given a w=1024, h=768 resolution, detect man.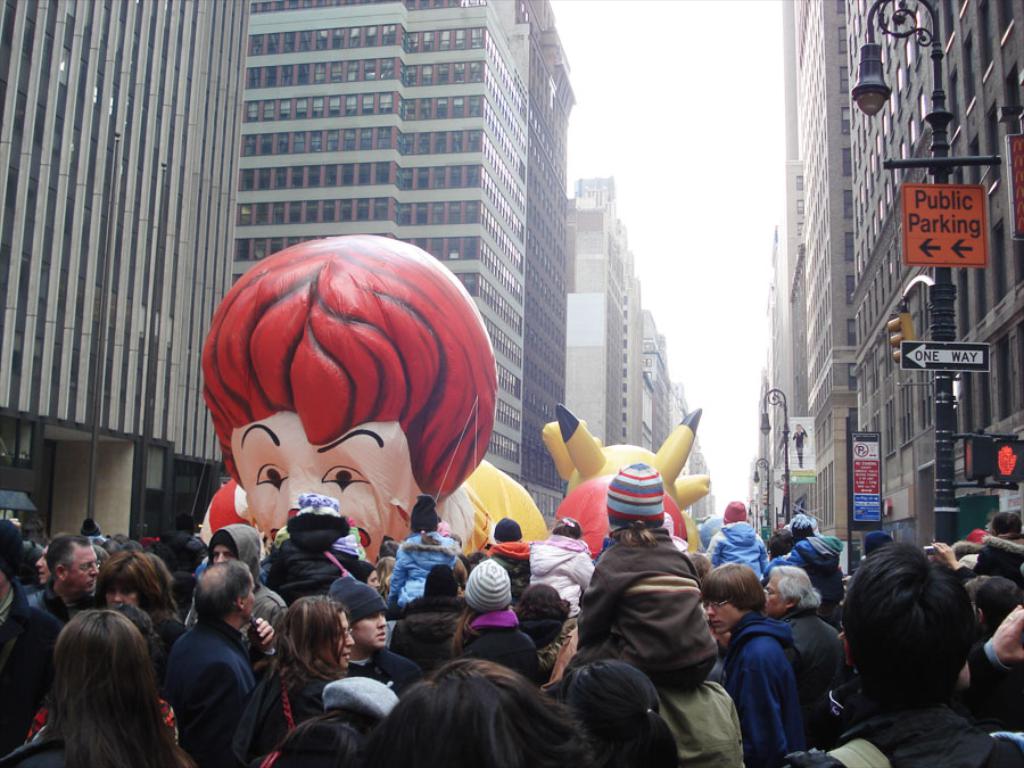
pyautogui.locateOnScreen(163, 556, 267, 766).
